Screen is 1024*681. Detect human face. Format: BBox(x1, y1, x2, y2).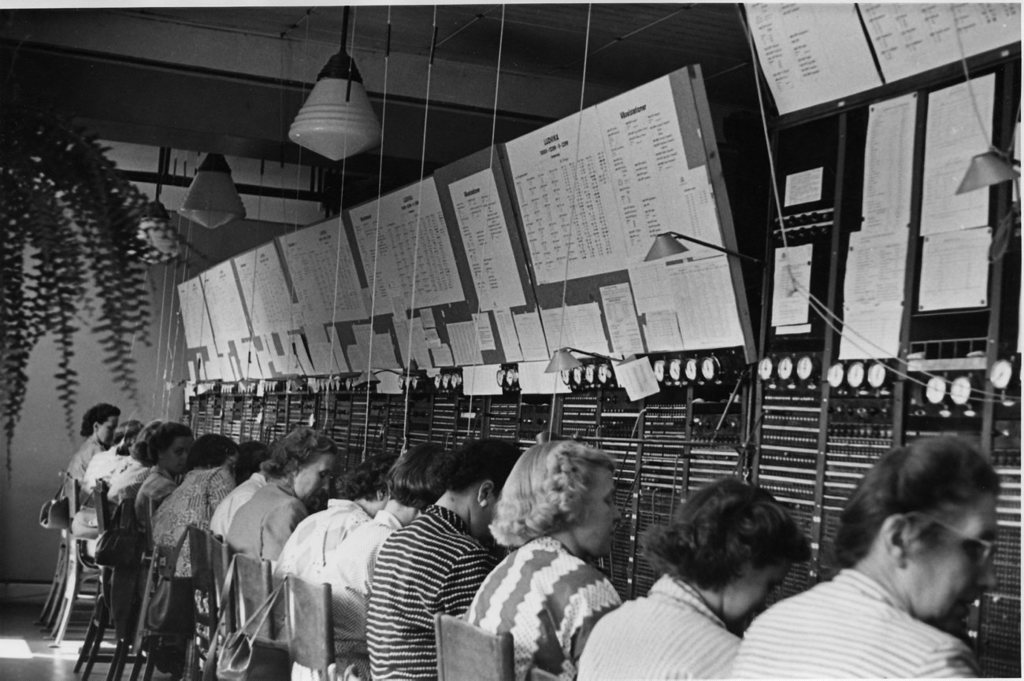
BBox(717, 553, 801, 644).
